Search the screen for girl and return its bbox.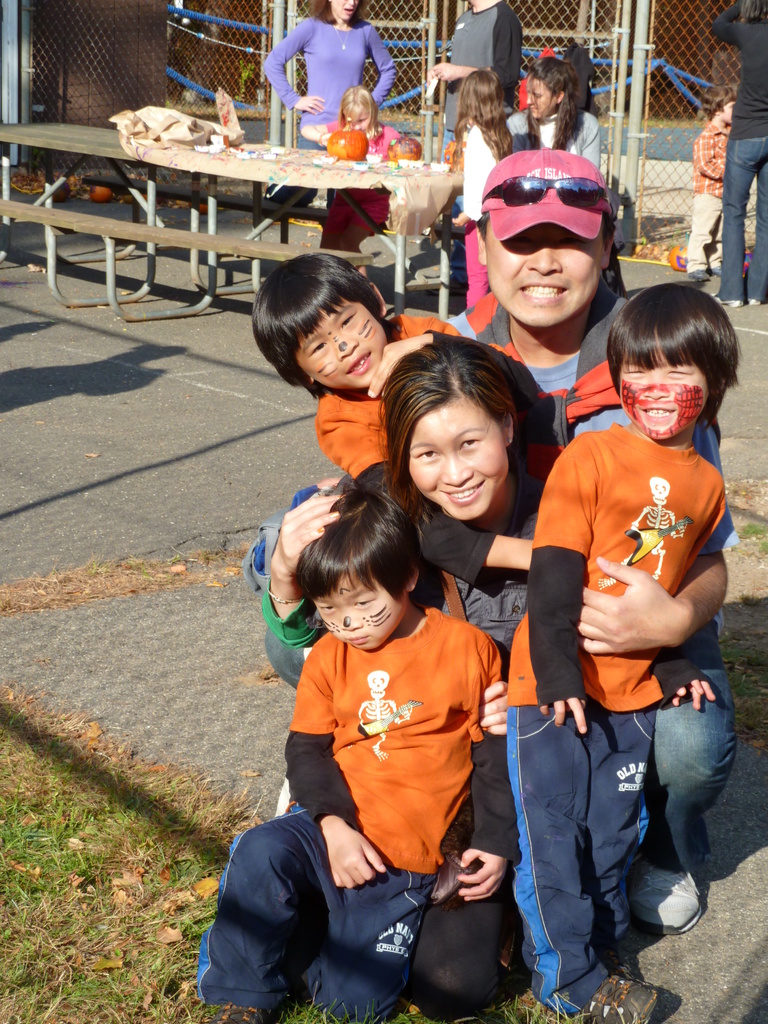
Found: bbox(300, 88, 403, 247).
